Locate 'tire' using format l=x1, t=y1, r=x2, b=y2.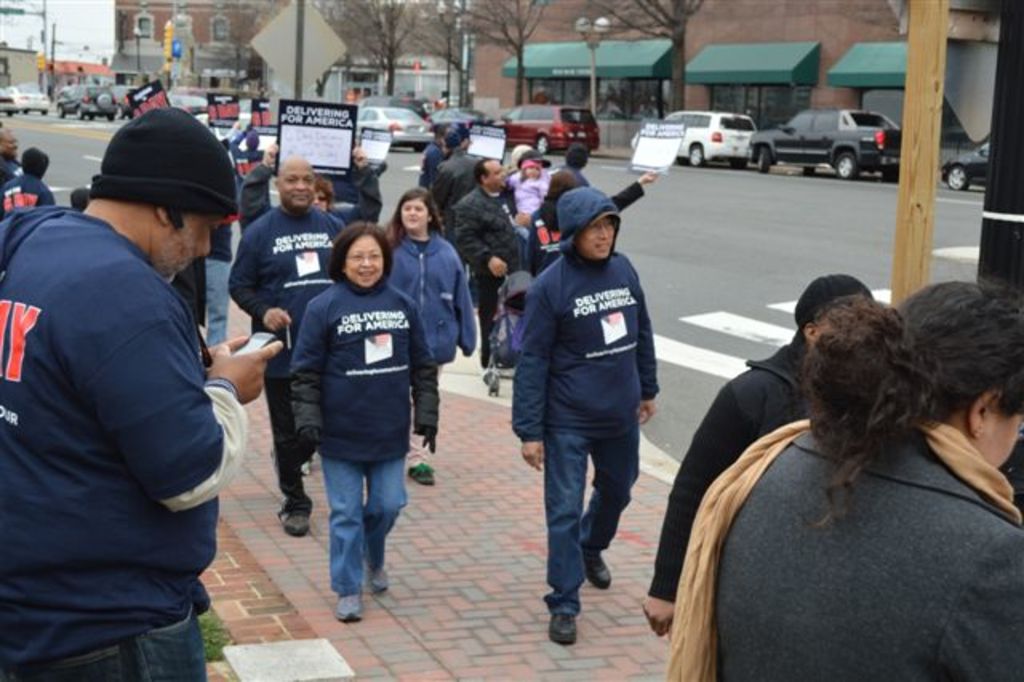
l=85, t=109, r=98, b=123.
